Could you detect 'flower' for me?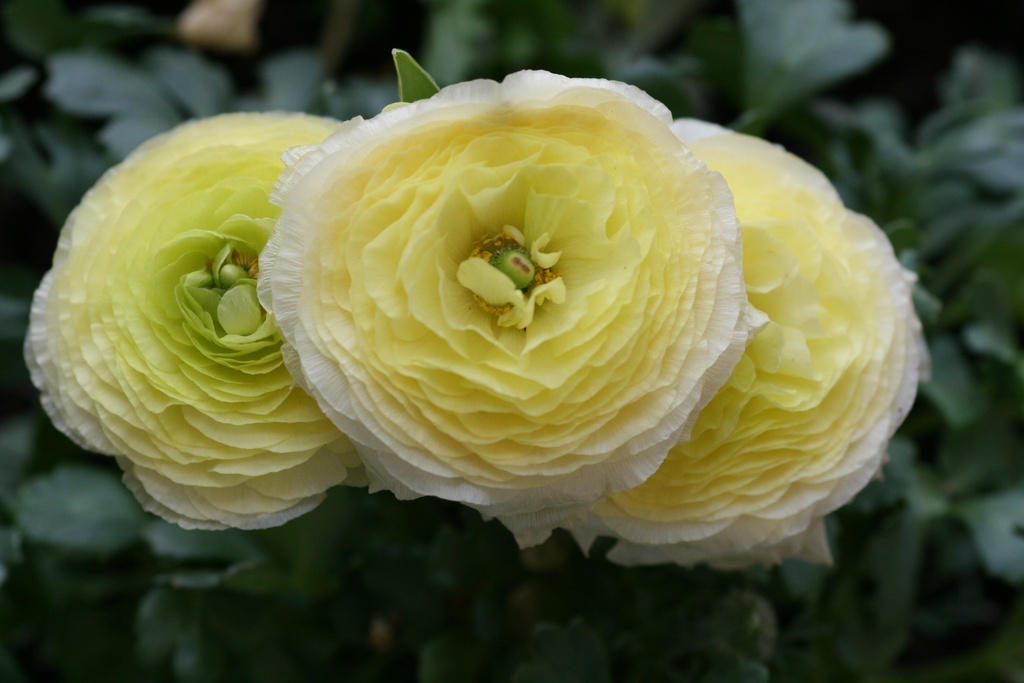
Detection result: 24/106/373/529.
